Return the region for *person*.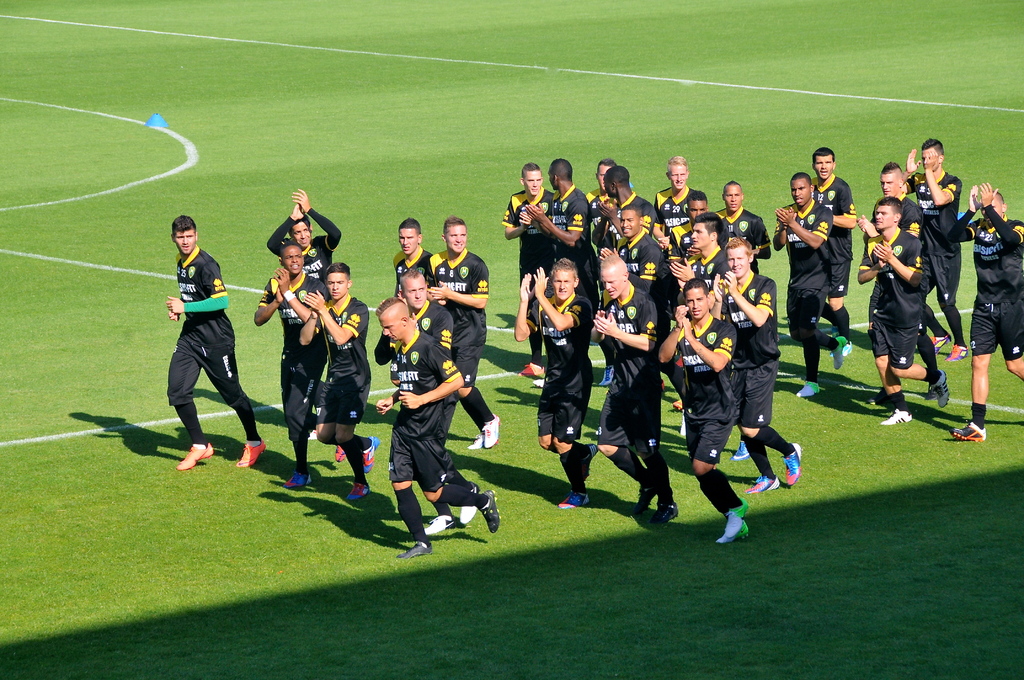
{"x1": 945, "y1": 181, "x2": 1023, "y2": 445}.
